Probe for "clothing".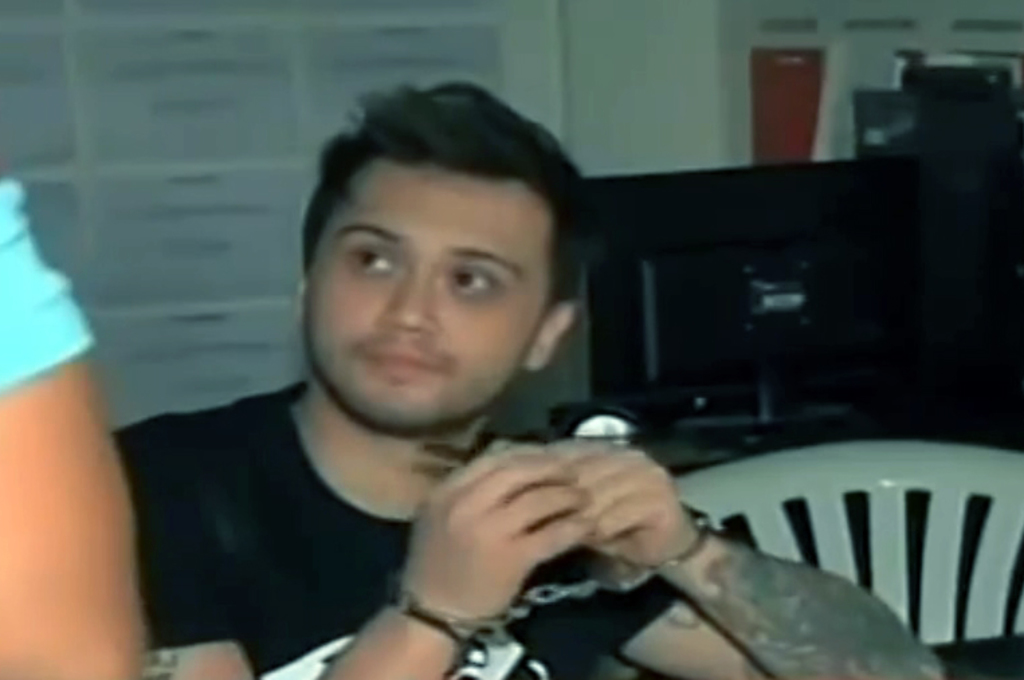
Probe result: [113,363,710,679].
